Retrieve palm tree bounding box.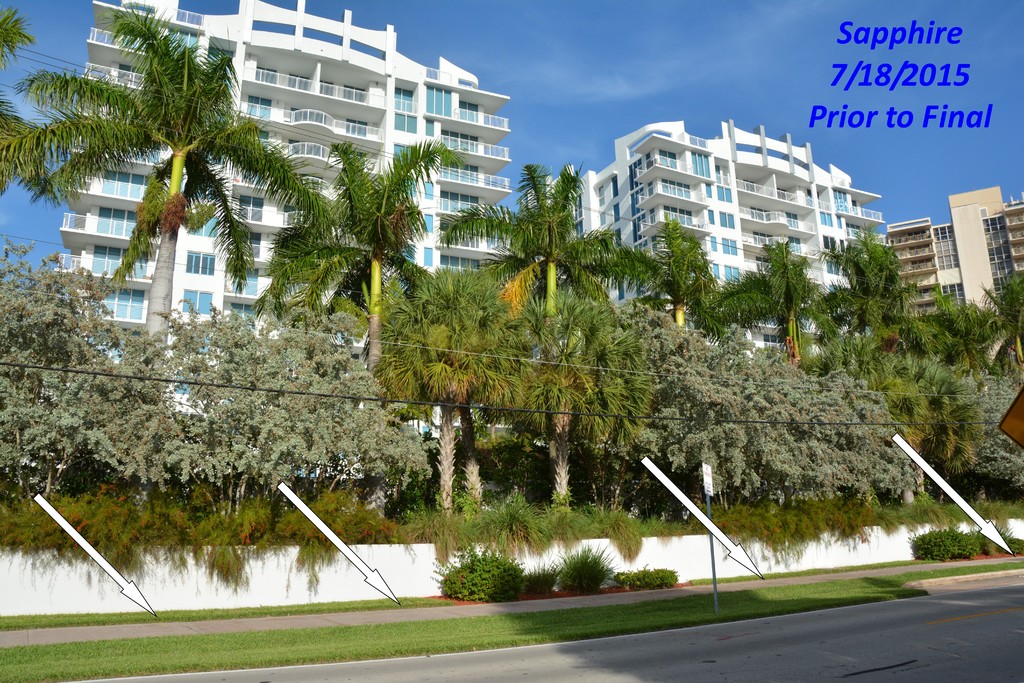
Bounding box: 196,498,262,561.
